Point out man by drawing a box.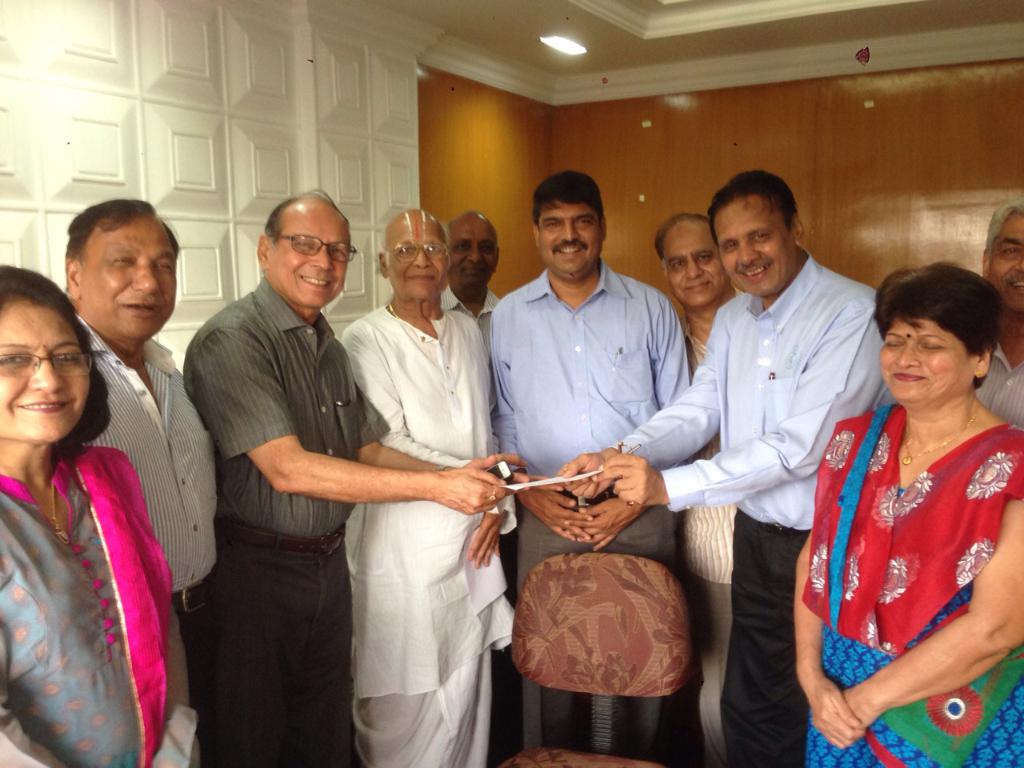
976 196 1023 434.
